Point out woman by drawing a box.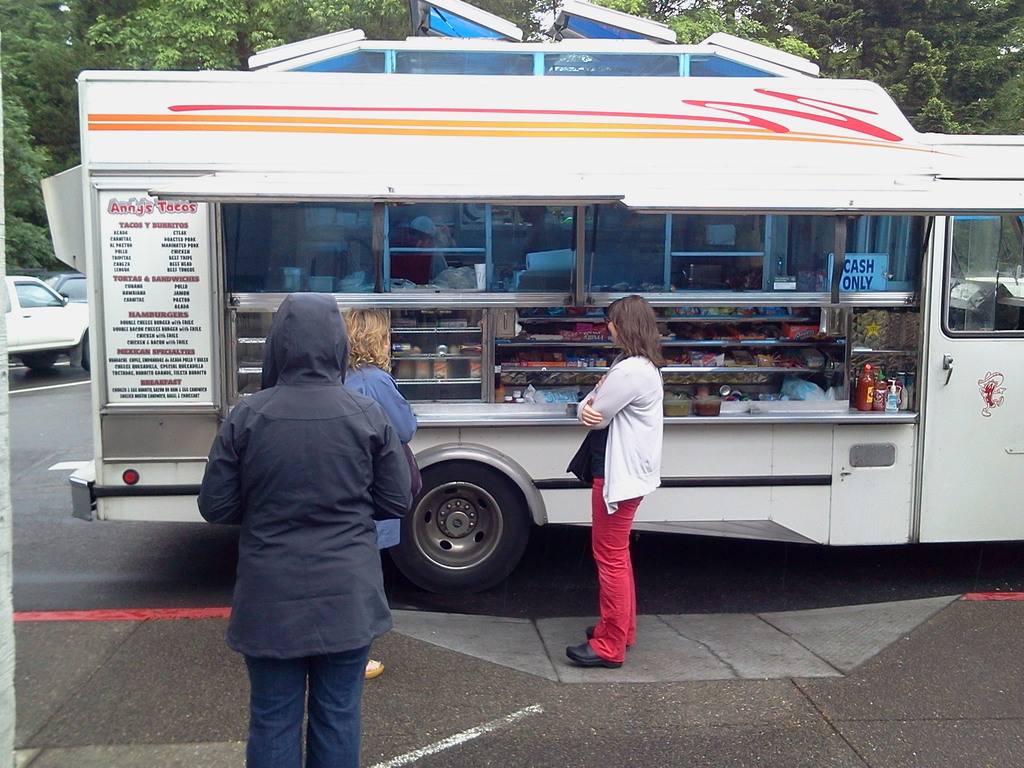
bbox=(561, 272, 672, 677).
